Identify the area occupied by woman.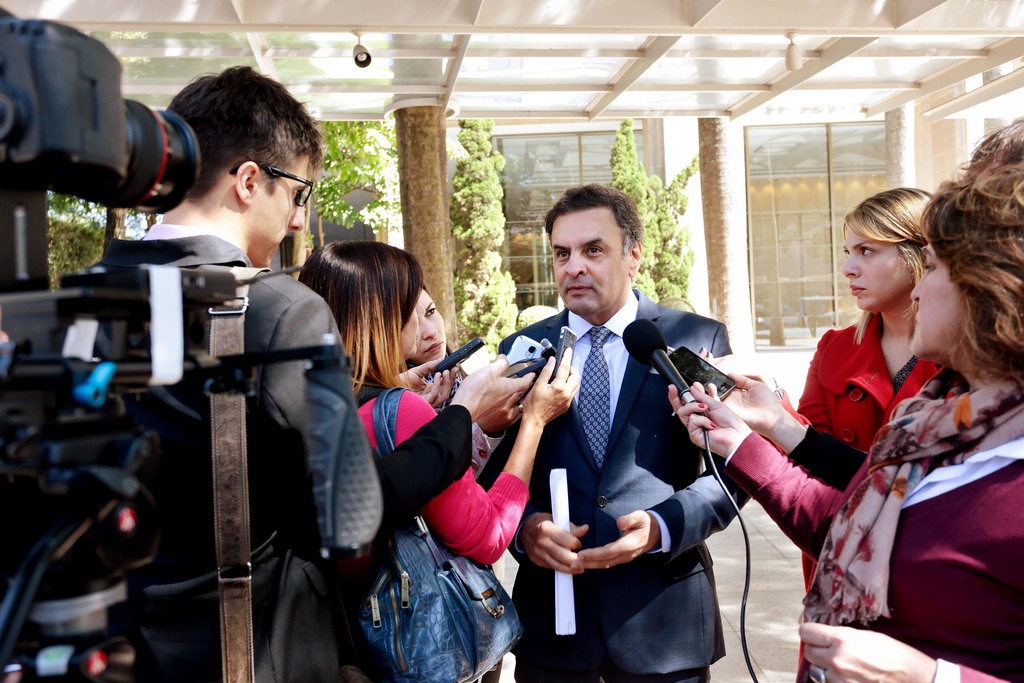
Area: left=298, top=240, right=581, bottom=682.
